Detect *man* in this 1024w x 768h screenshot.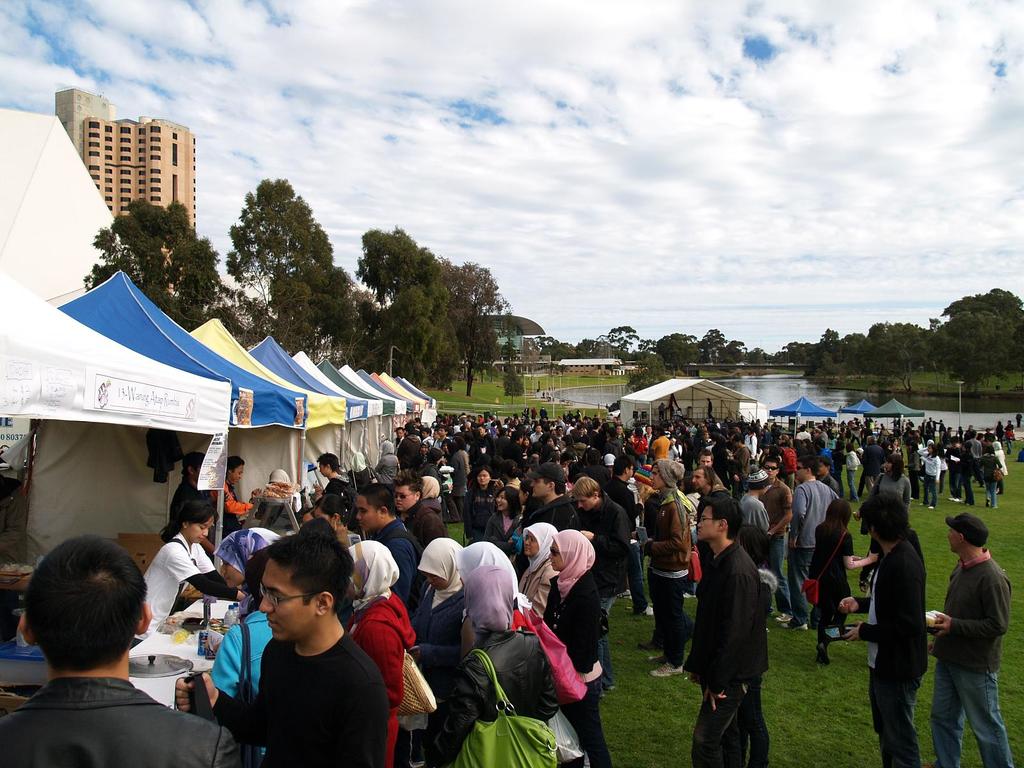
Detection: region(524, 458, 580, 543).
